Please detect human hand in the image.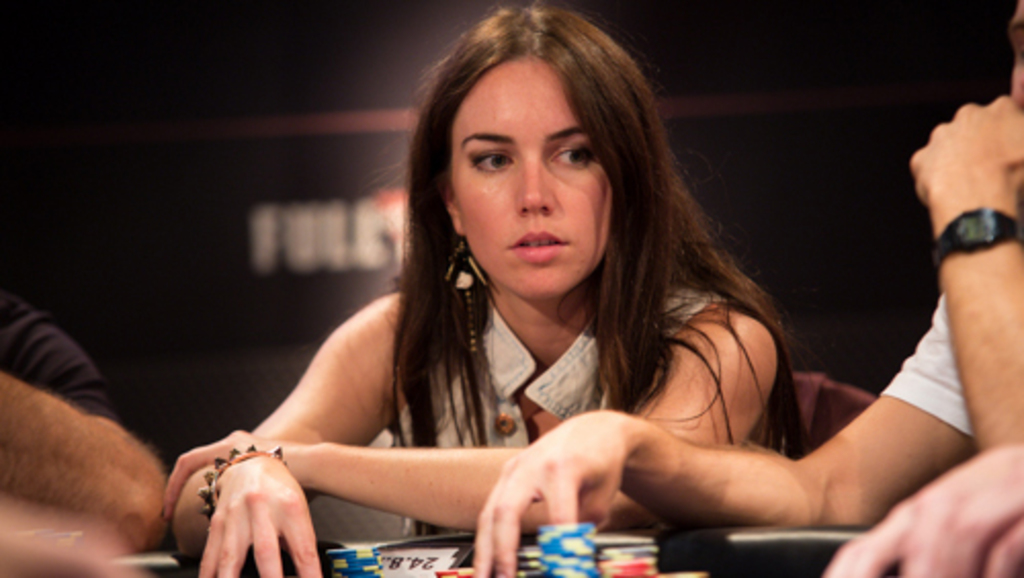
box=[909, 94, 1022, 213].
